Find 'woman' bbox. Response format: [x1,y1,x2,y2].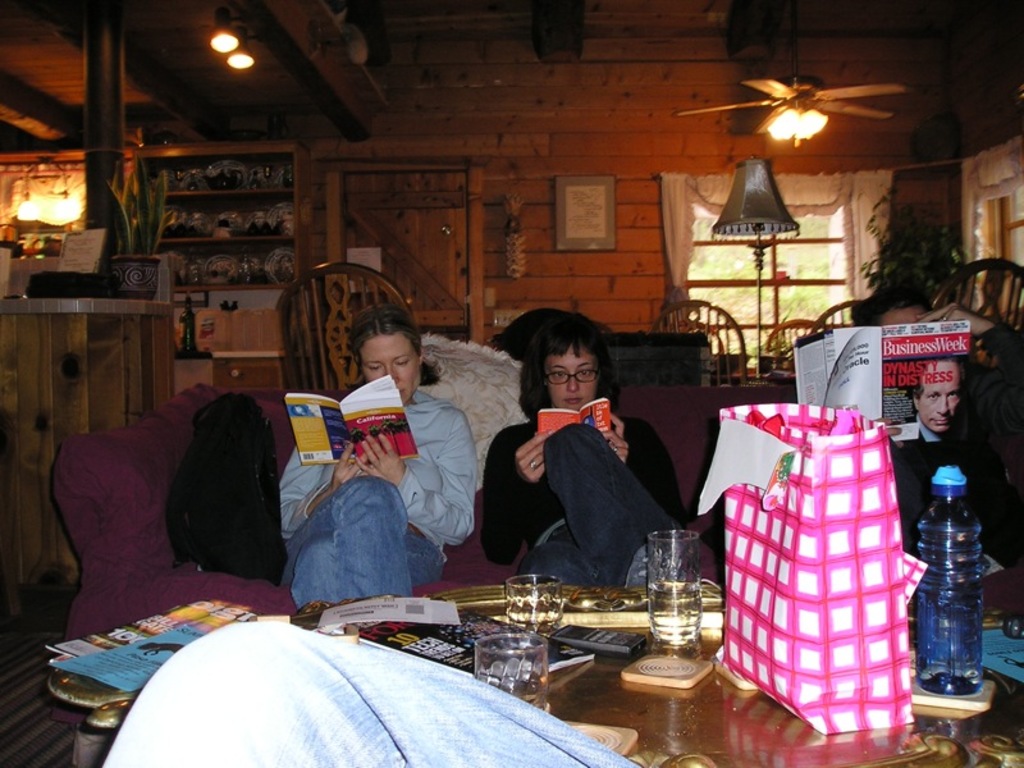
[278,311,483,612].
